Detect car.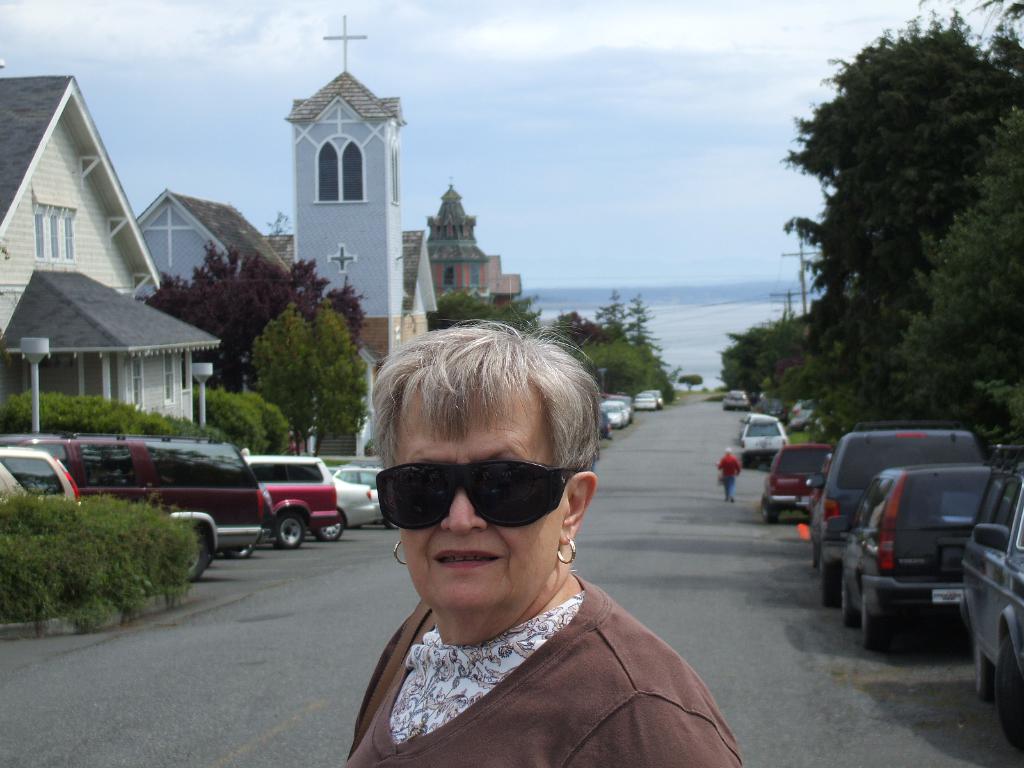
Detected at Rect(947, 458, 1023, 740).
